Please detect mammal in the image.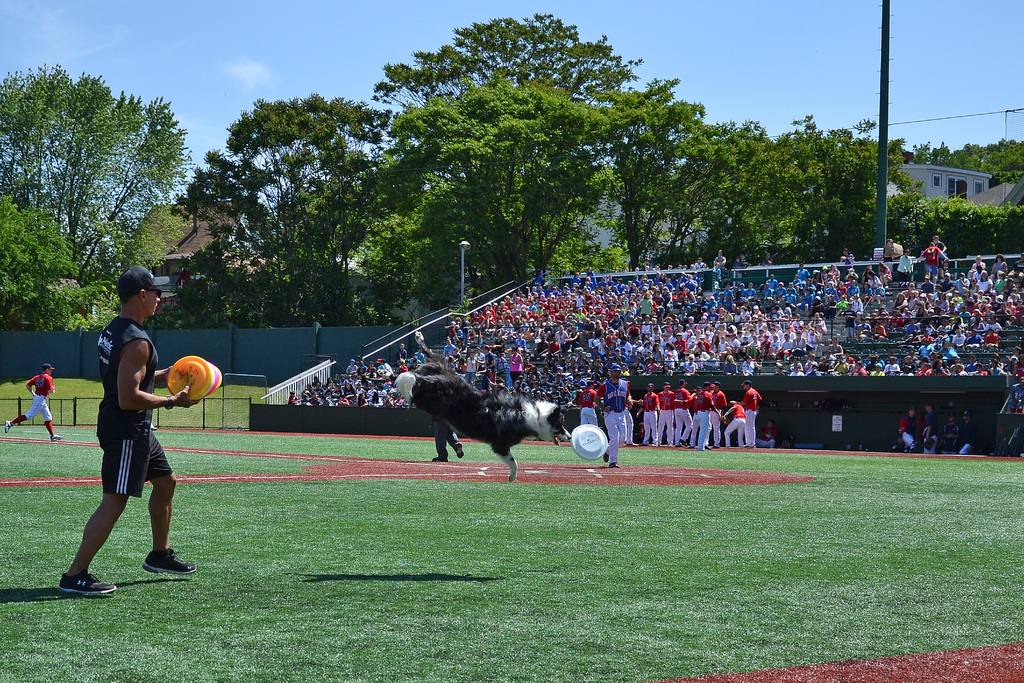
BBox(576, 377, 600, 427).
